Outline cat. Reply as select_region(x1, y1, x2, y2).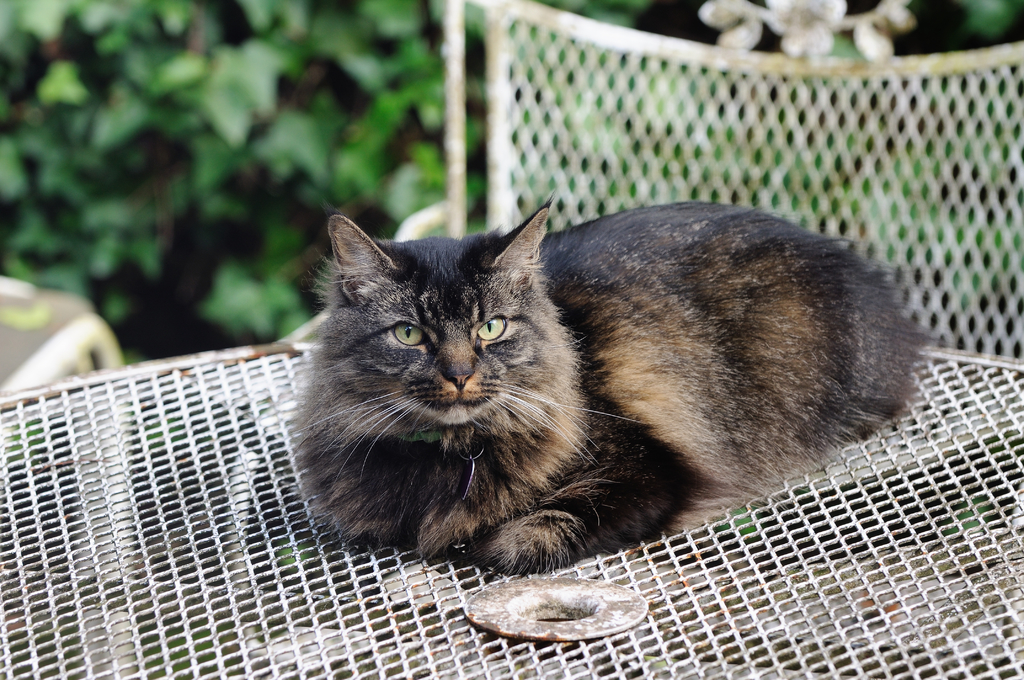
select_region(293, 198, 927, 578).
